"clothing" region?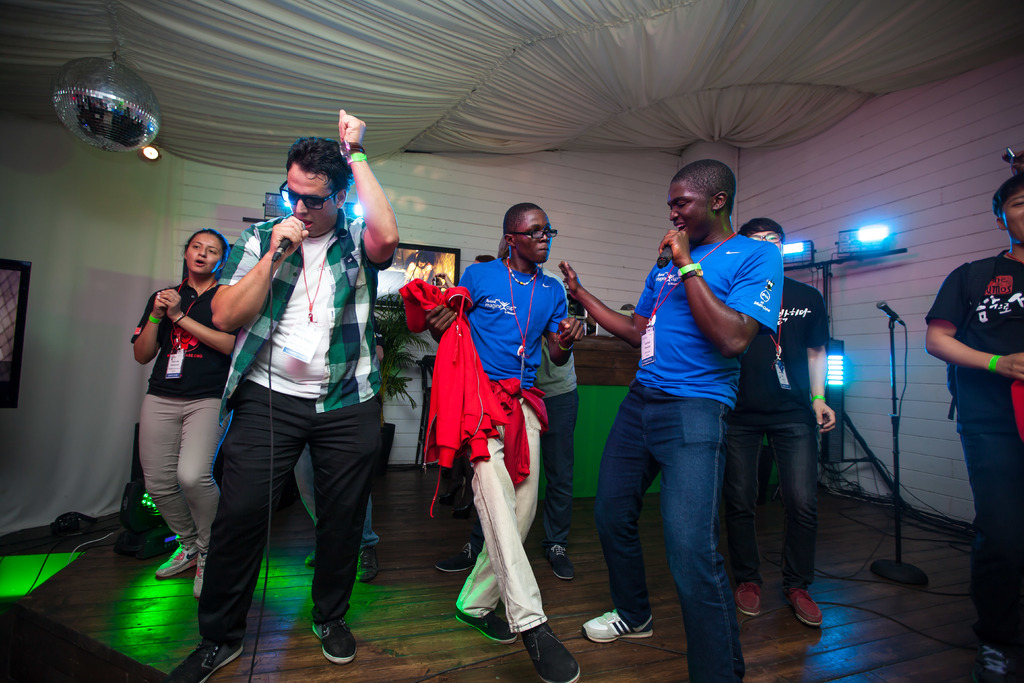
box(456, 258, 569, 633)
